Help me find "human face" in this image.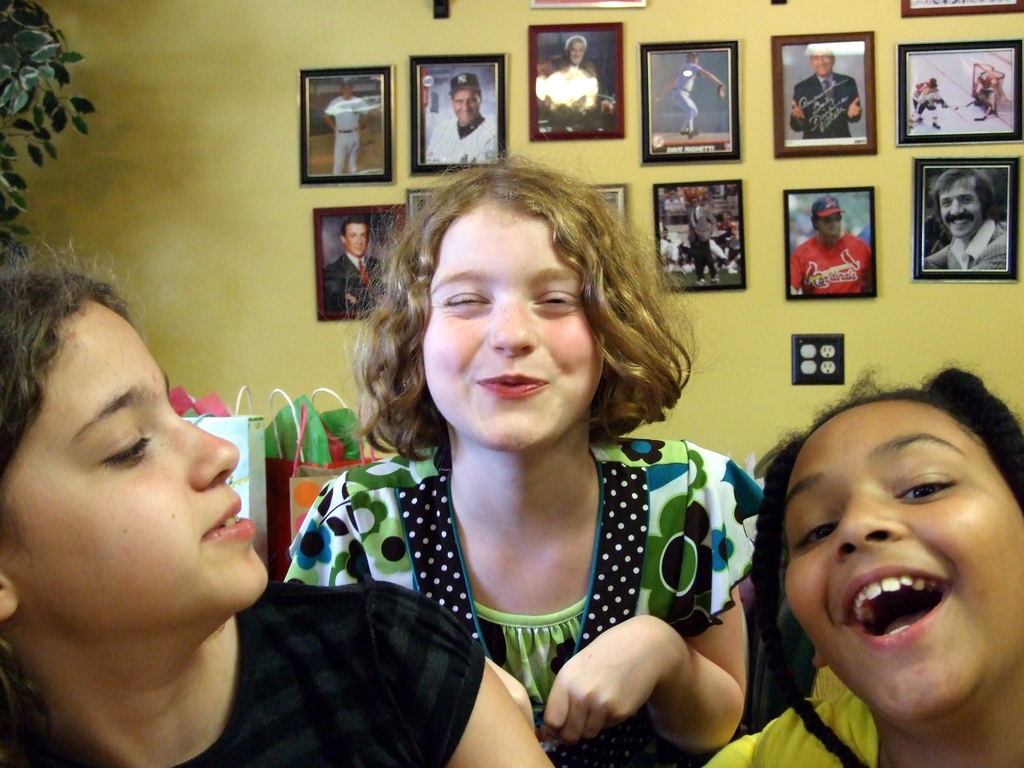
Found it: bbox=(425, 207, 604, 449).
